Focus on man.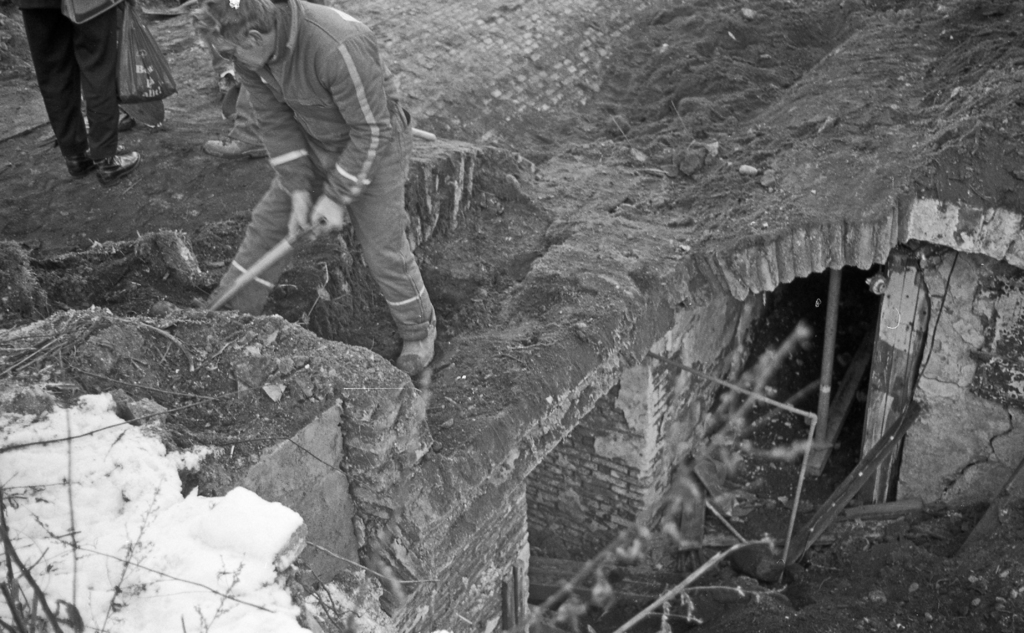
Focused at (189, 0, 456, 386).
